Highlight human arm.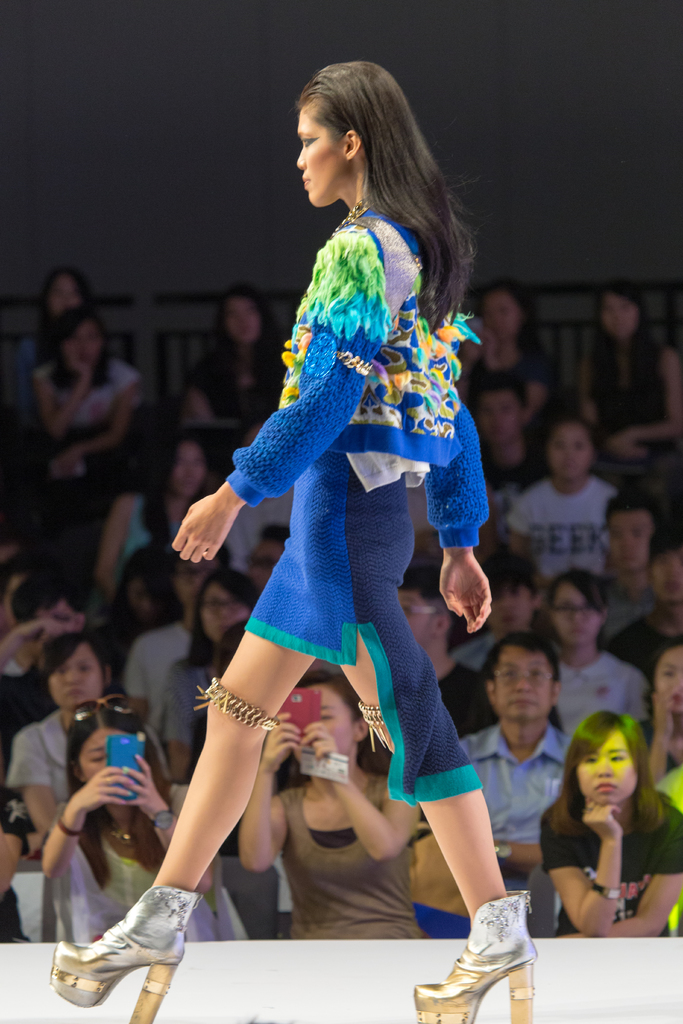
Highlighted region: bbox=(523, 344, 555, 417).
